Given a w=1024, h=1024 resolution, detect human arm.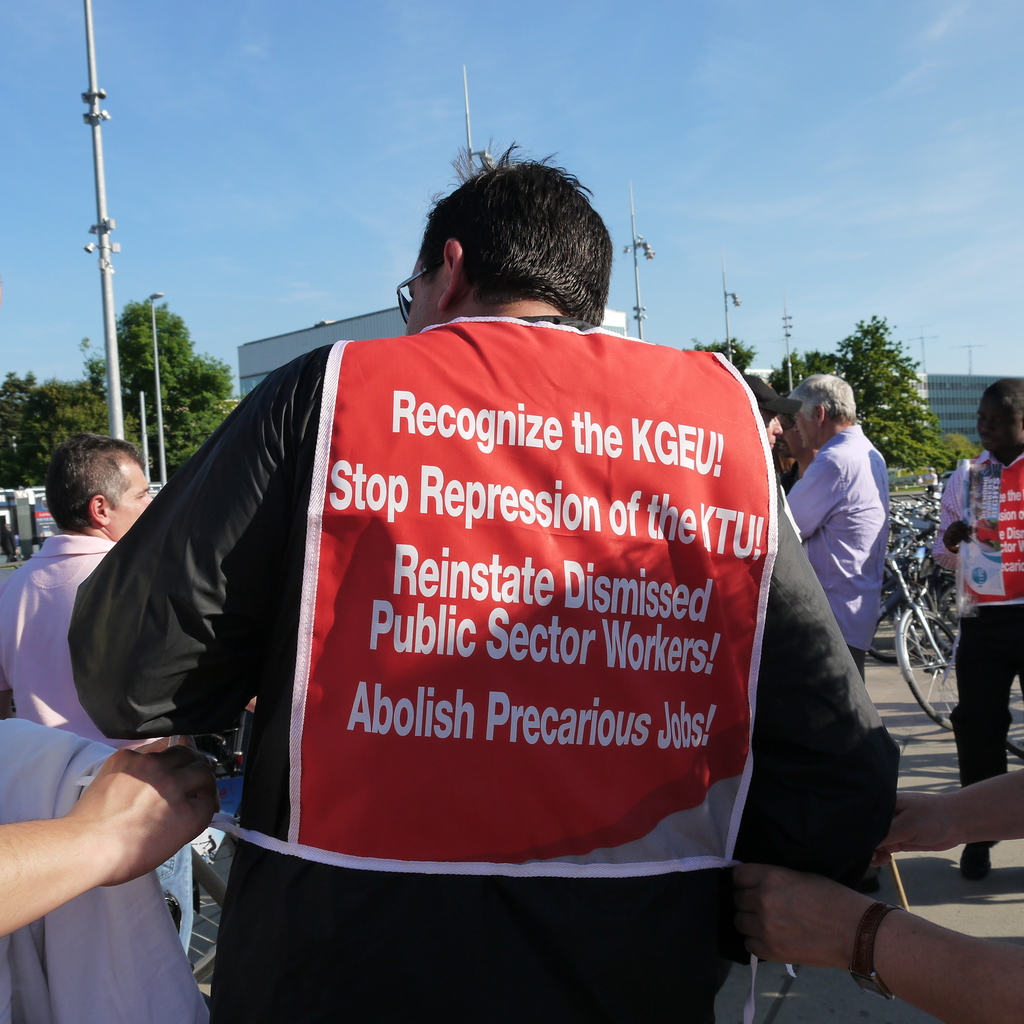
left=15, top=642, right=229, bottom=961.
